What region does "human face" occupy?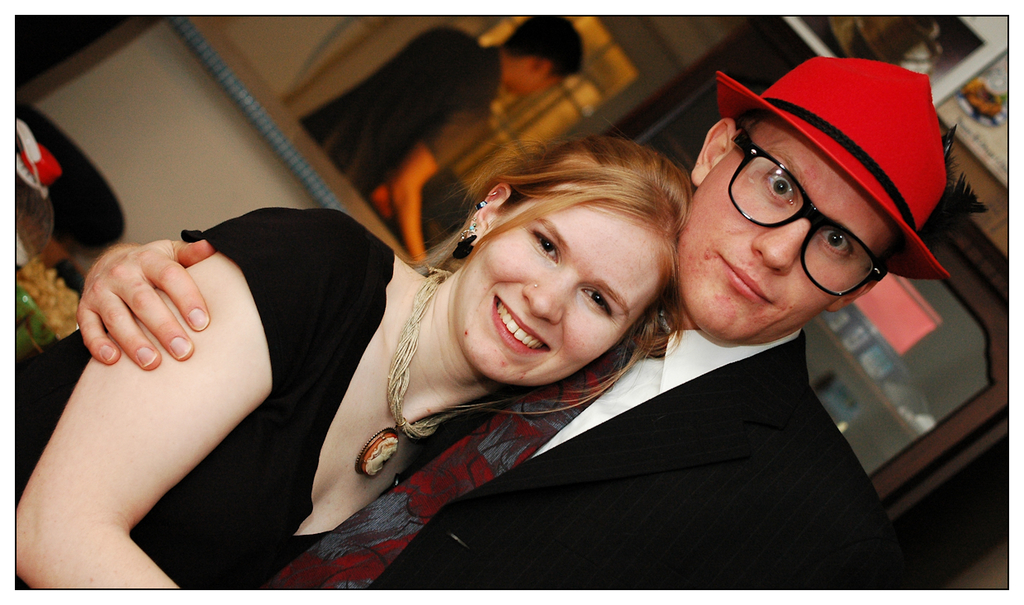
(702, 102, 890, 351).
